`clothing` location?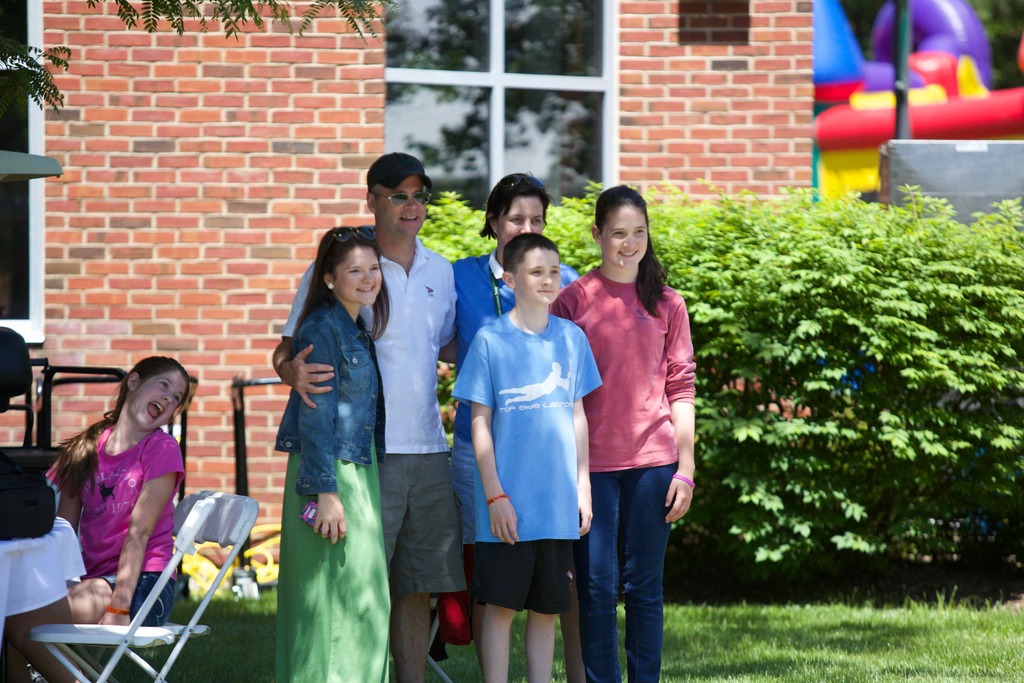
left=454, top=247, right=585, bottom=549
